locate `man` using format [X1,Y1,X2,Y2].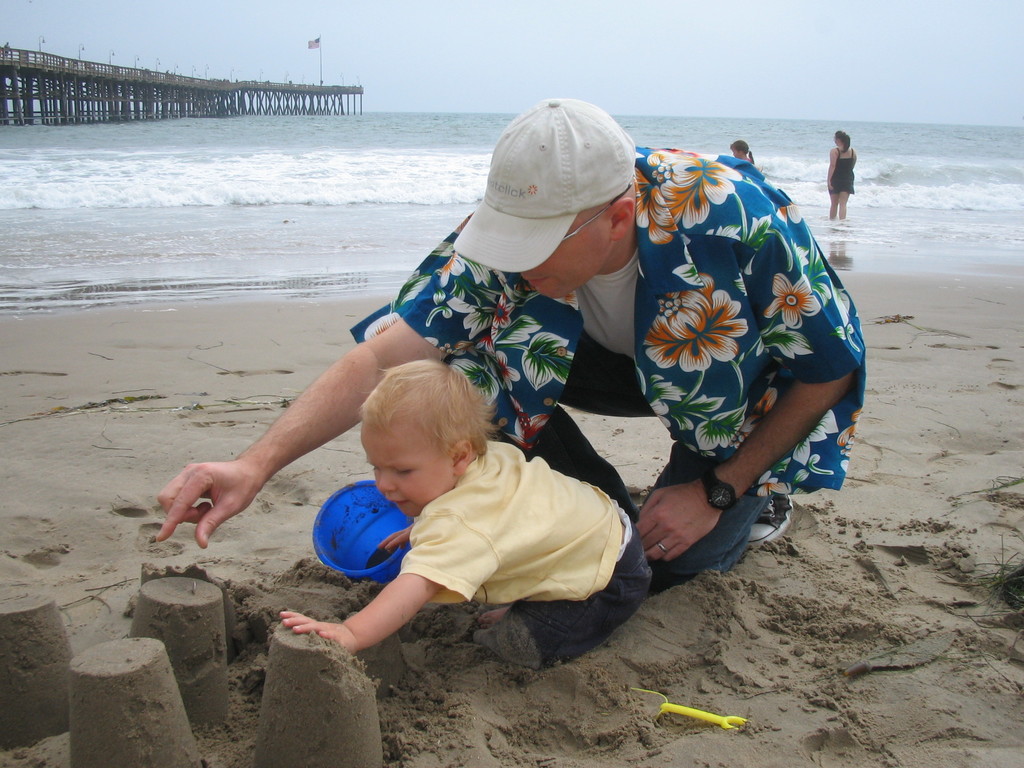
[157,97,868,578].
